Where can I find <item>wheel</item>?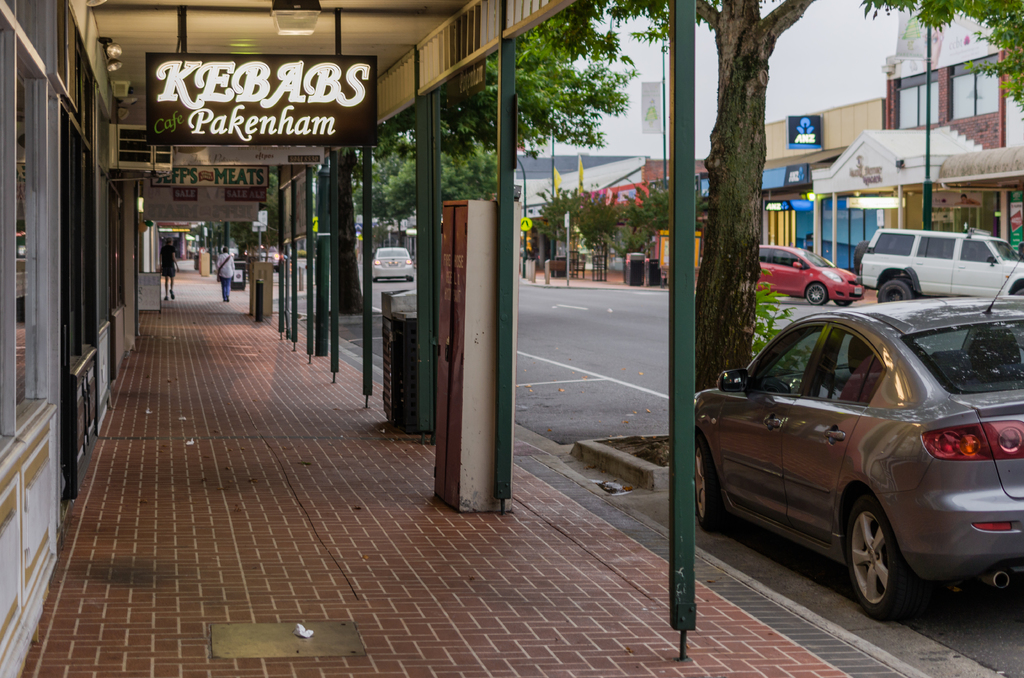
You can find it at 849 508 919 617.
